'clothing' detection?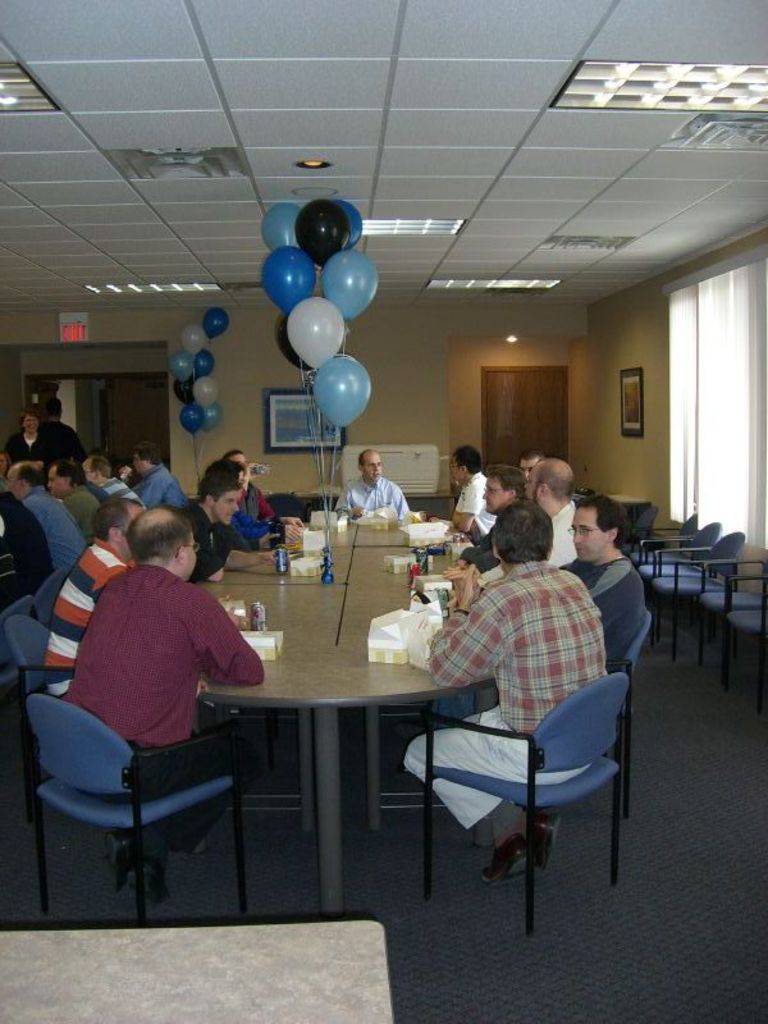
[left=581, top=538, right=653, bottom=671]
